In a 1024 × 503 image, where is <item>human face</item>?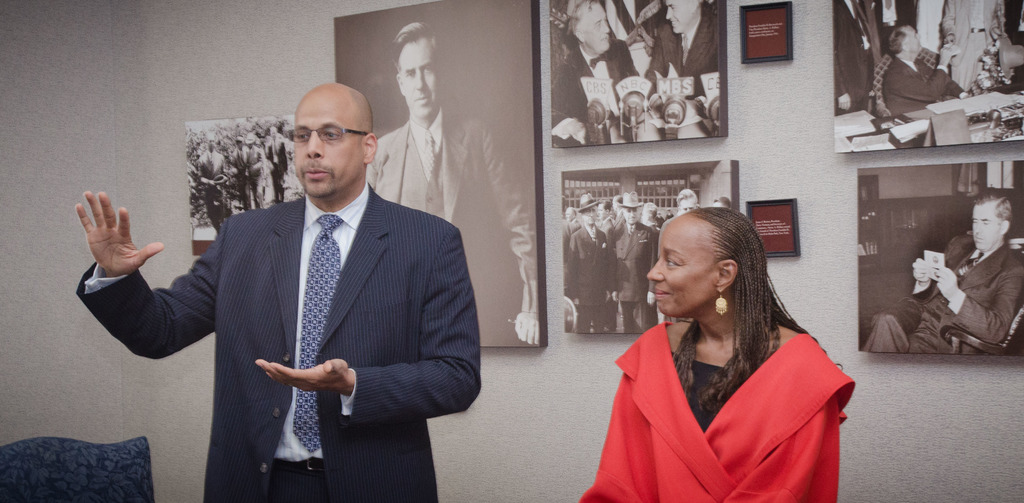
[x1=664, y1=0, x2=692, y2=35].
